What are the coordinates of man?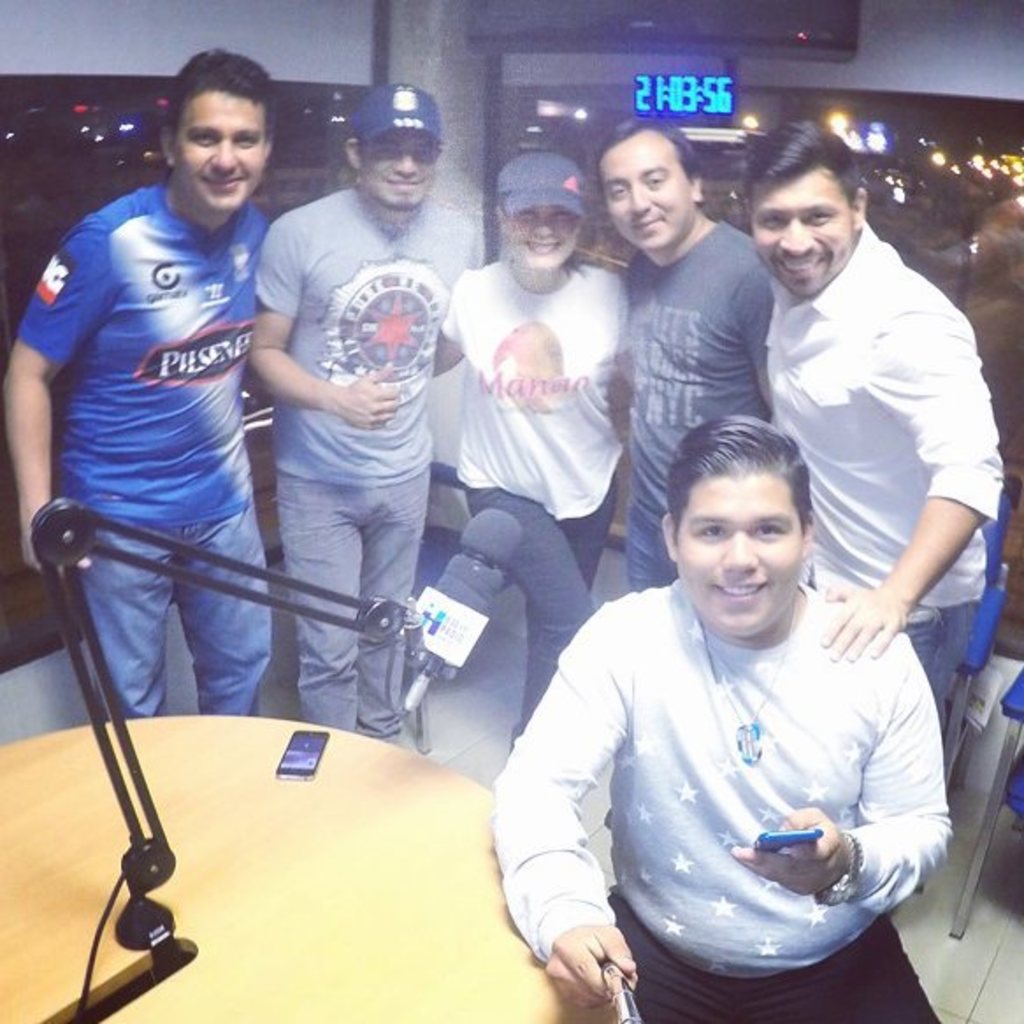
(761, 109, 1006, 718).
